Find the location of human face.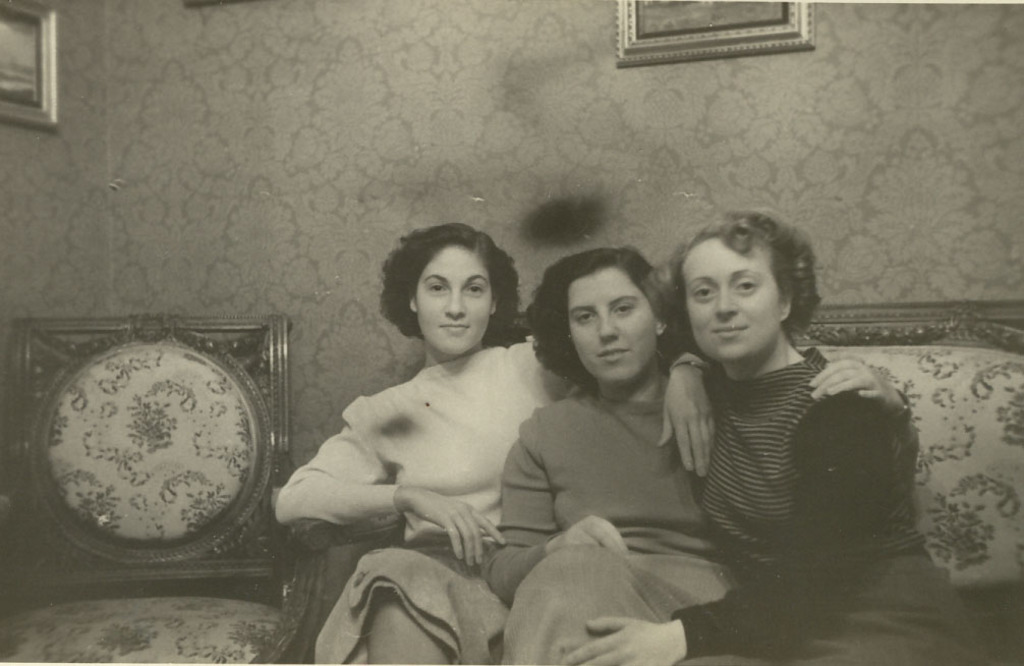
Location: (left=685, top=236, right=781, bottom=358).
